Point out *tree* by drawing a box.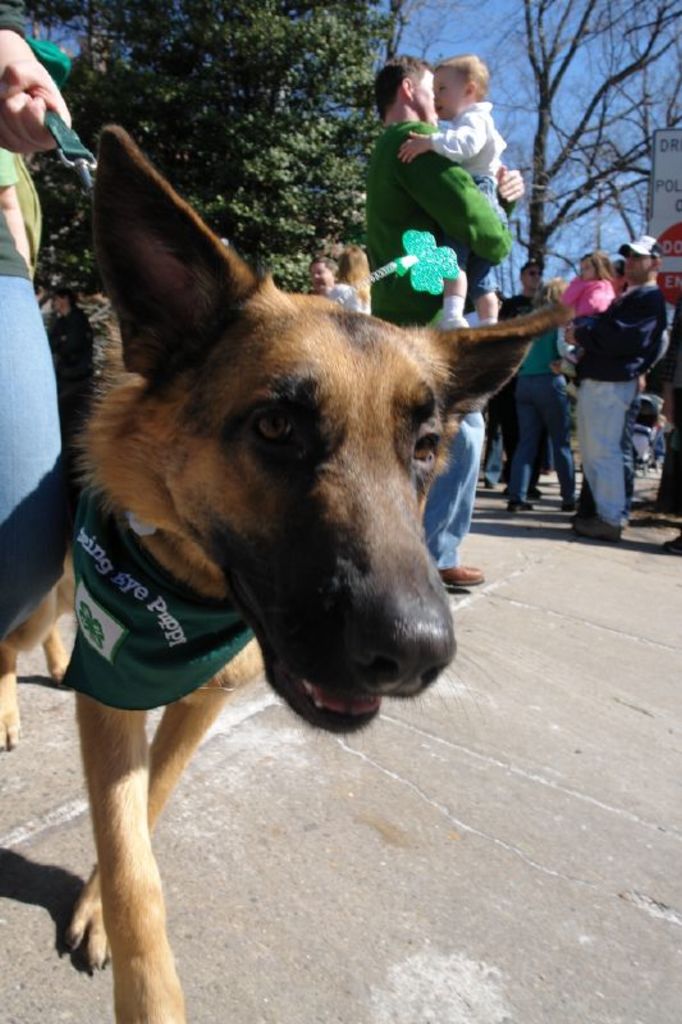
box=[408, 0, 681, 282].
